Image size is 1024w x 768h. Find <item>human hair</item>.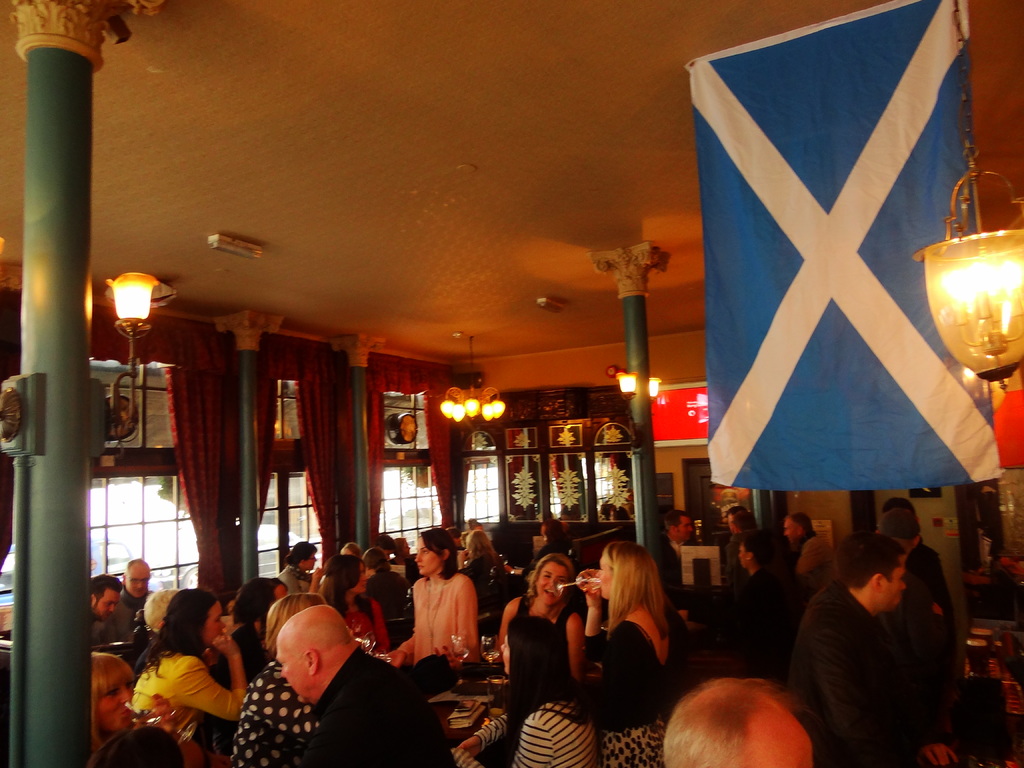
465:529:497:564.
